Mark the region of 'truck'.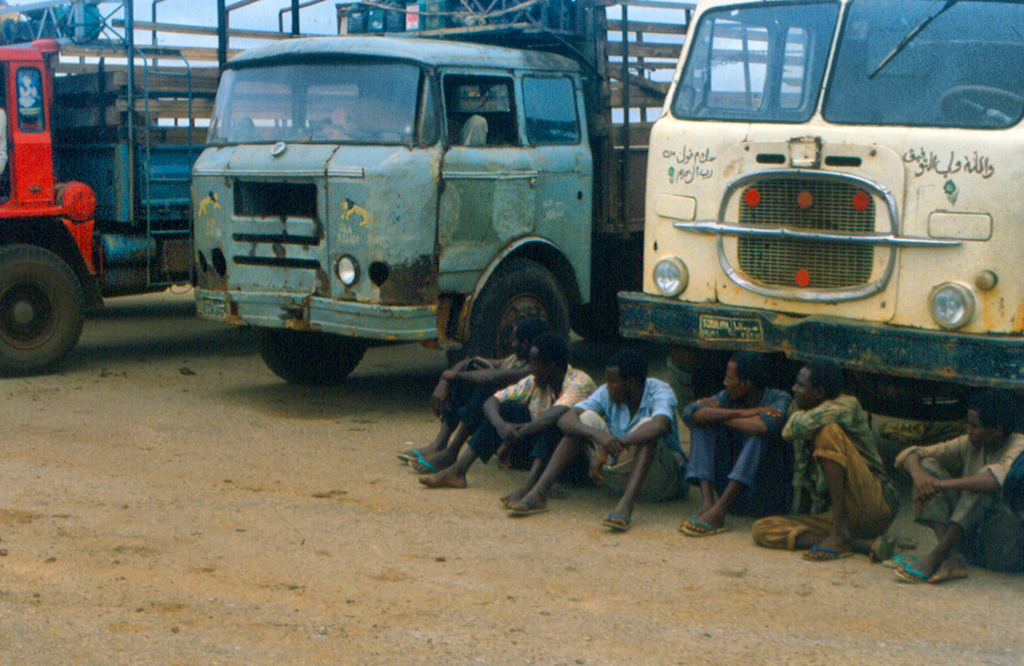
Region: (x1=611, y1=0, x2=1023, y2=434).
